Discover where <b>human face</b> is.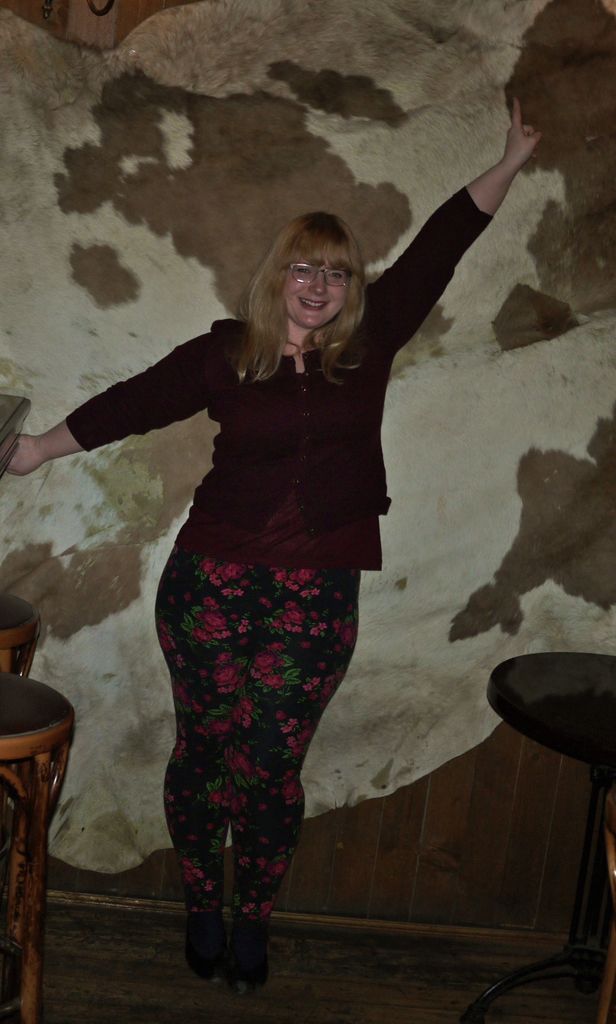
Discovered at left=284, top=258, right=351, bottom=328.
